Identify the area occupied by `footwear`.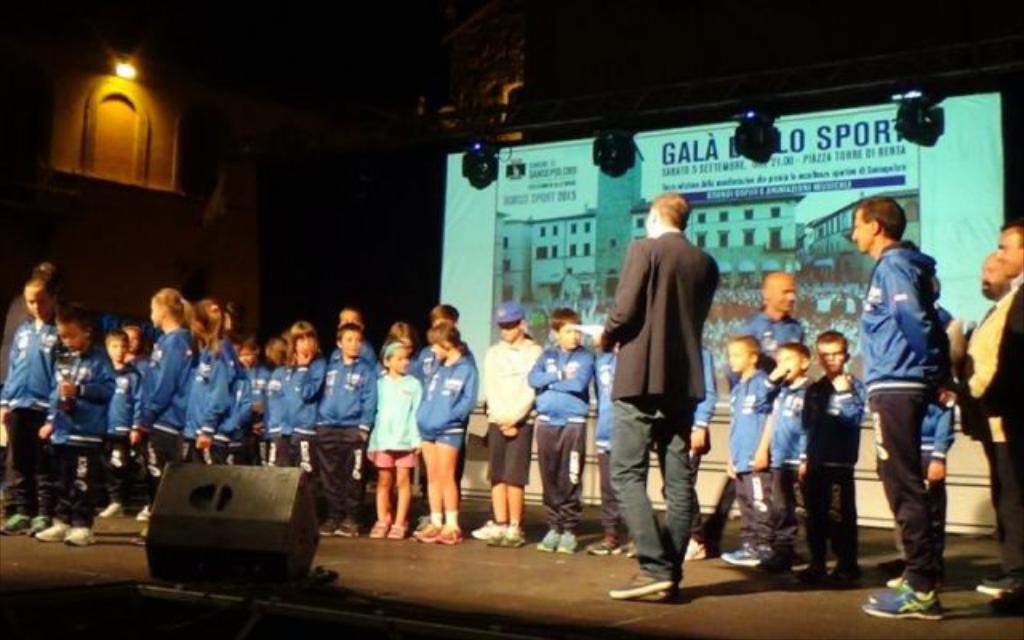
Area: (x1=683, y1=536, x2=707, y2=560).
